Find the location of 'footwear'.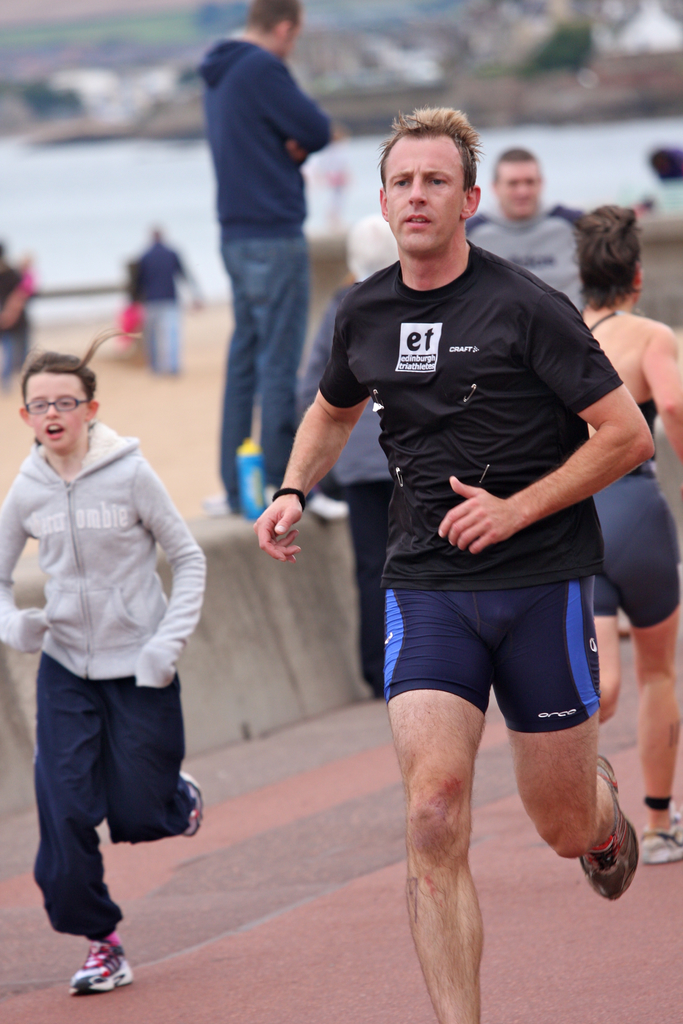
Location: bbox(74, 927, 145, 998).
